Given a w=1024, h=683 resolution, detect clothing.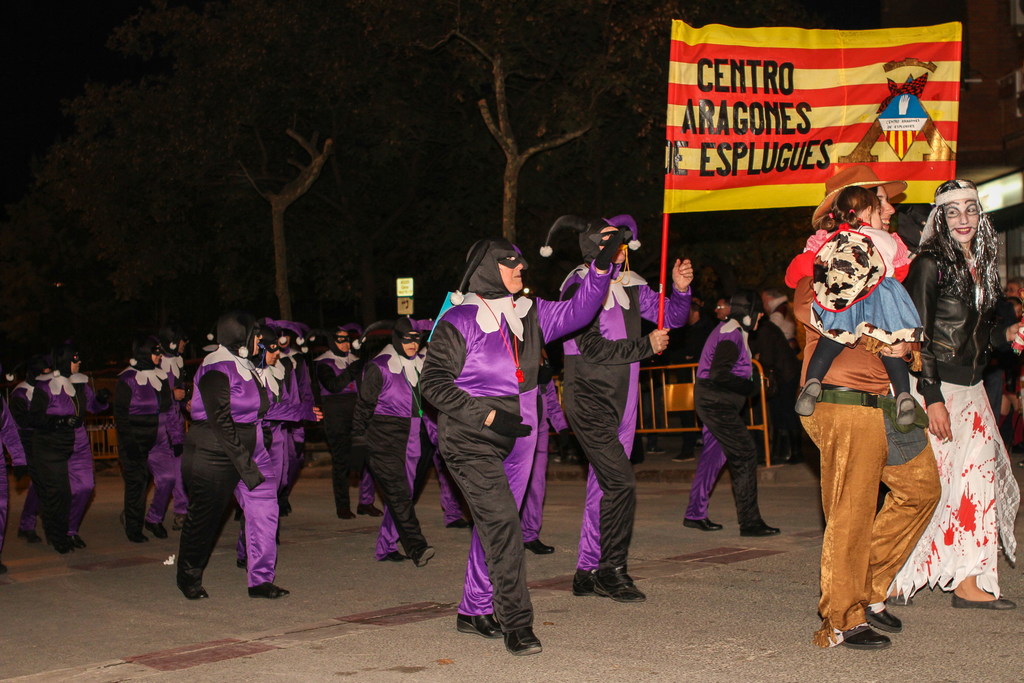
[left=901, top=232, right=1019, bottom=592].
